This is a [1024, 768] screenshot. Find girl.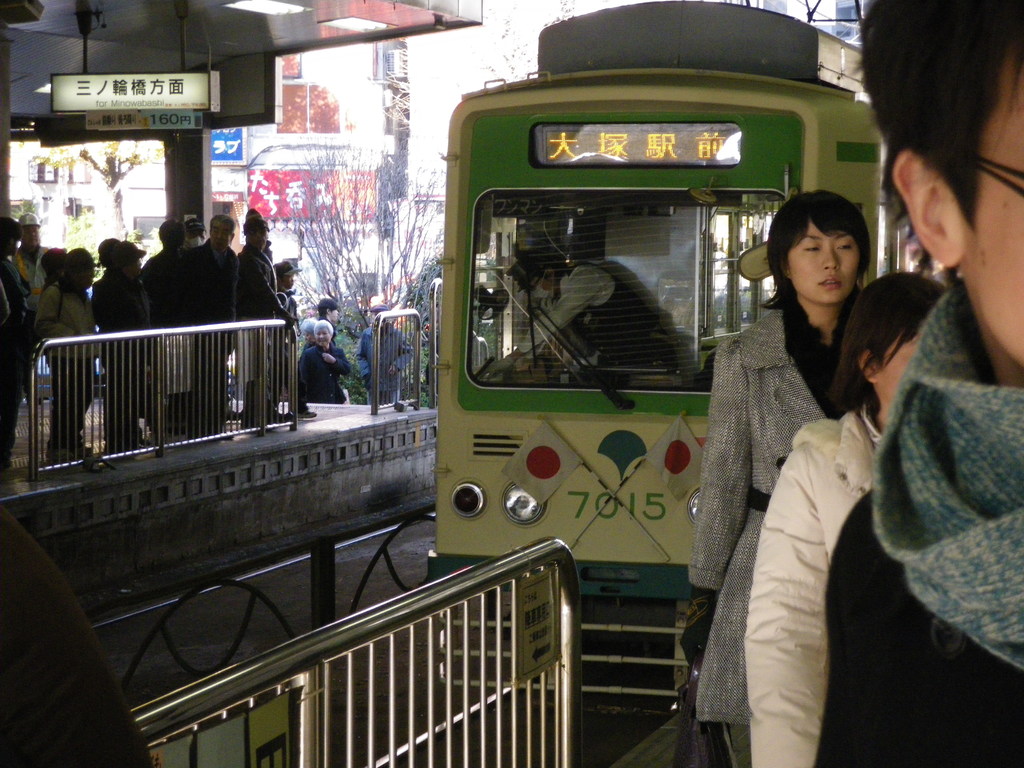
Bounding box: pyautogui.locateOnScreen(685, 195, 859, 765).
